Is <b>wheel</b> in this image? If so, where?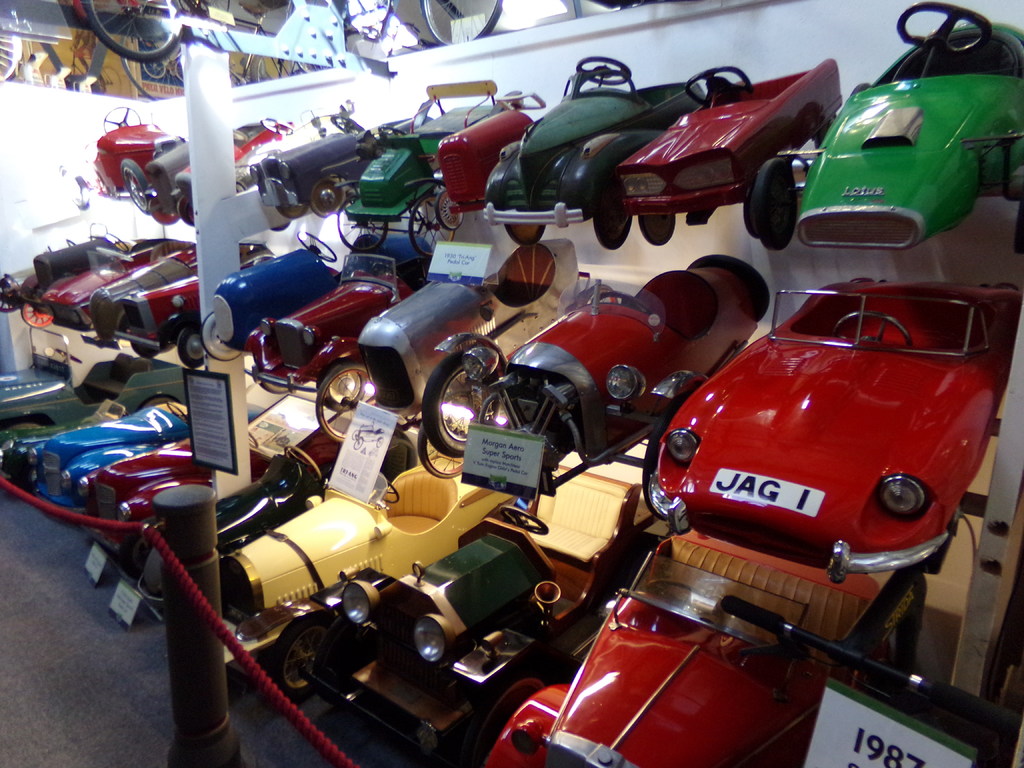
Yes, at box=[10, 424, 40, 429].
